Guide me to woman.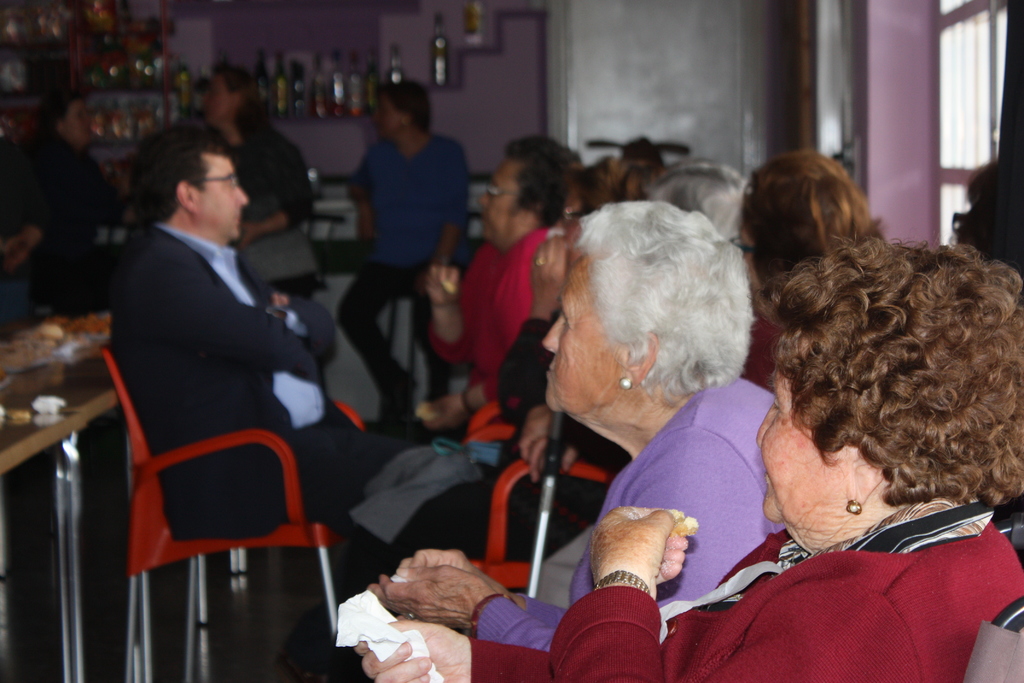
Guidance: locate(354, 247, 1023, 682).
